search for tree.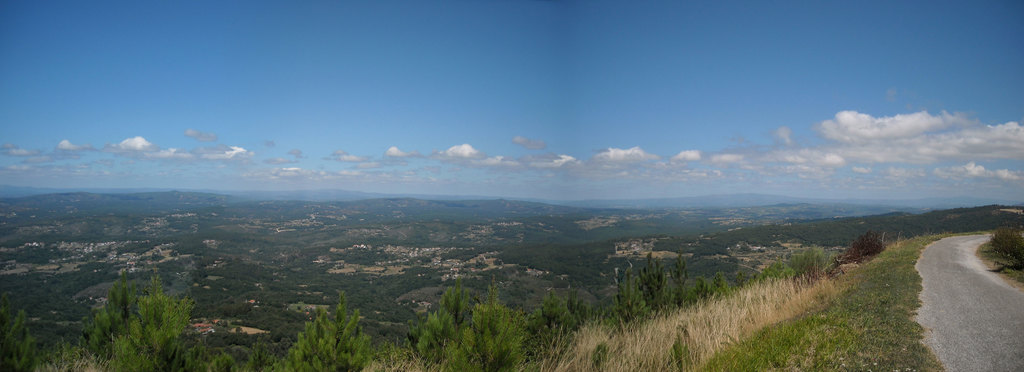
Found at detection(274, 288, 374, 371).
